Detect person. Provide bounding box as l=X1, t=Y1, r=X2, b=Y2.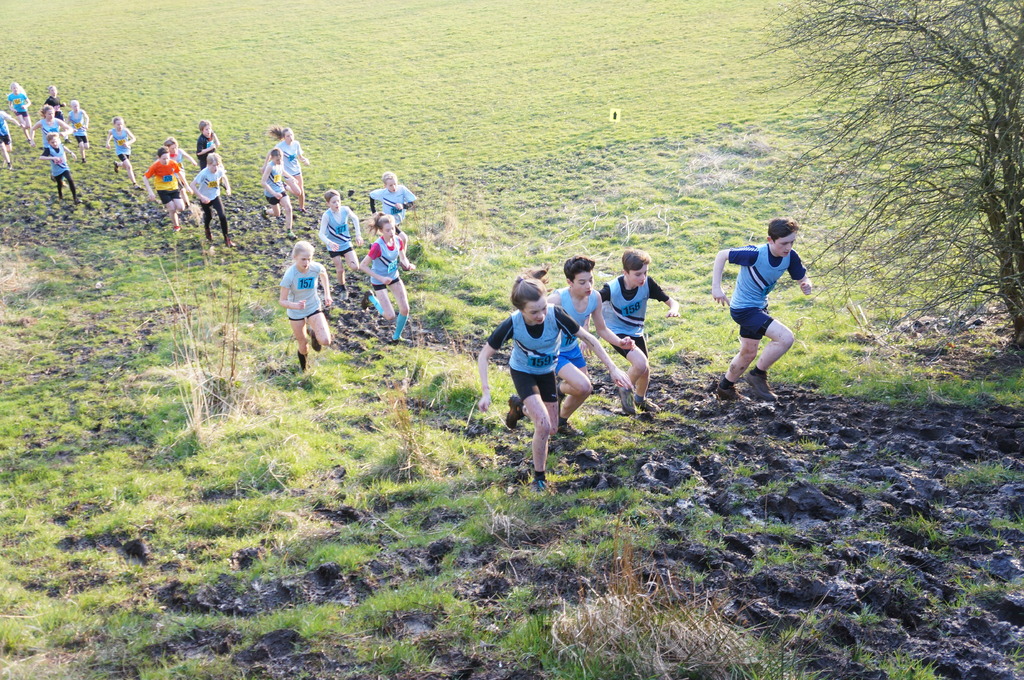
l=0, t=112, r=10, b=170.
